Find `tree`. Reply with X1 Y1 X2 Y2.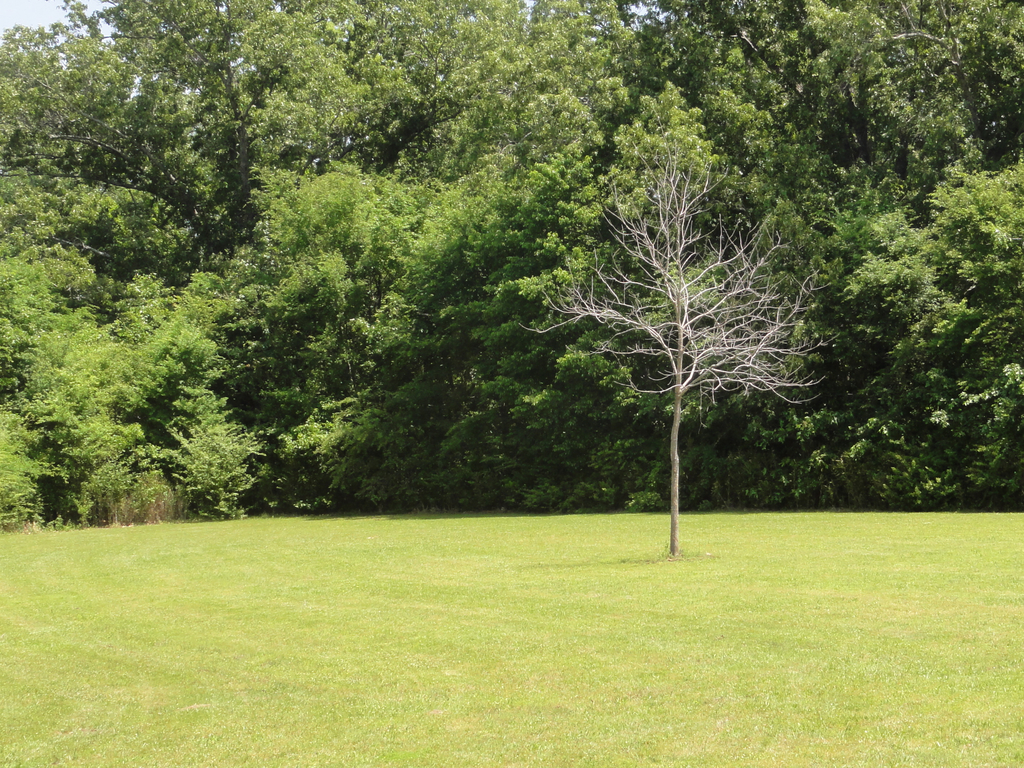
536 105 842 541.
